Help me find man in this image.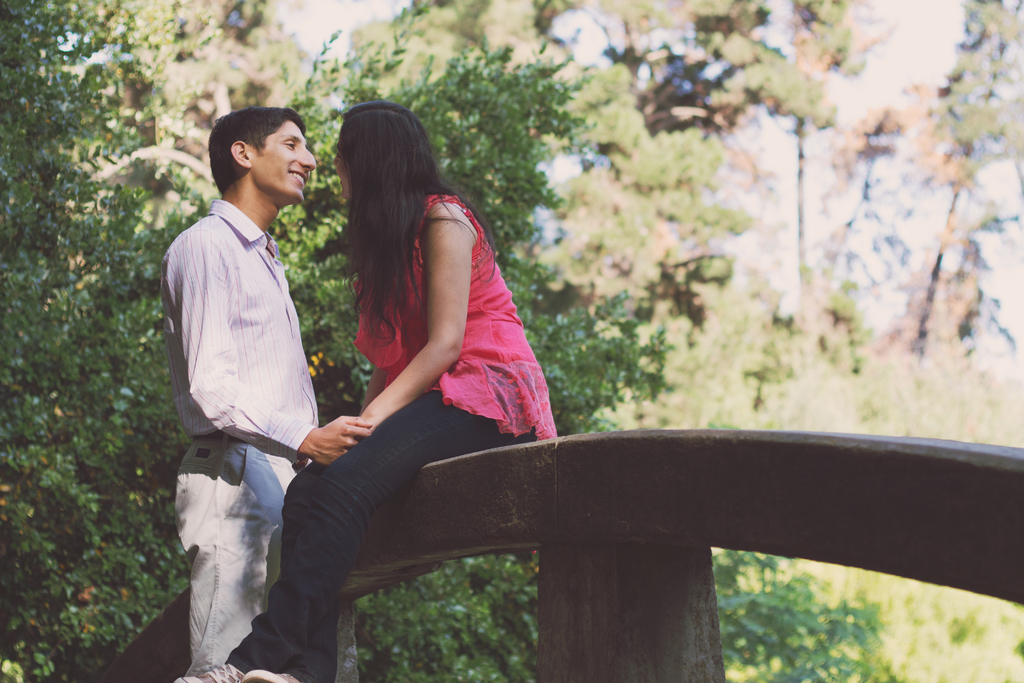
Found it: <bbox>150, 98, 360, 664</bbox>.
